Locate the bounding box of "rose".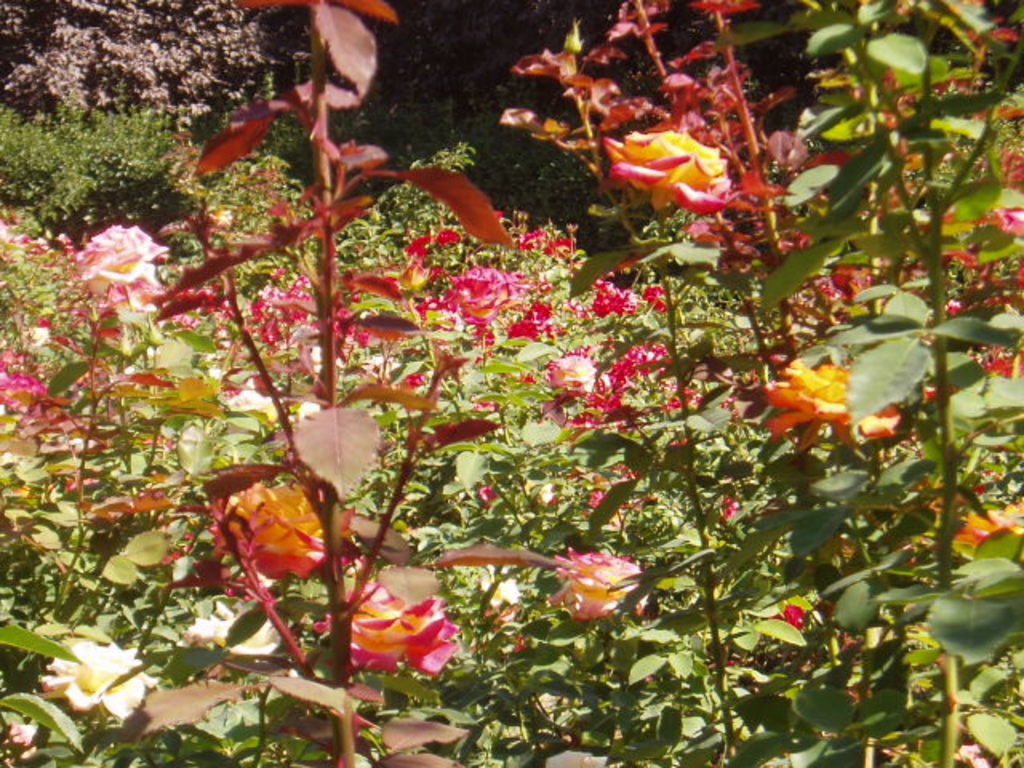
Bounding box: <region>314, 581, 461, 675</region>.
